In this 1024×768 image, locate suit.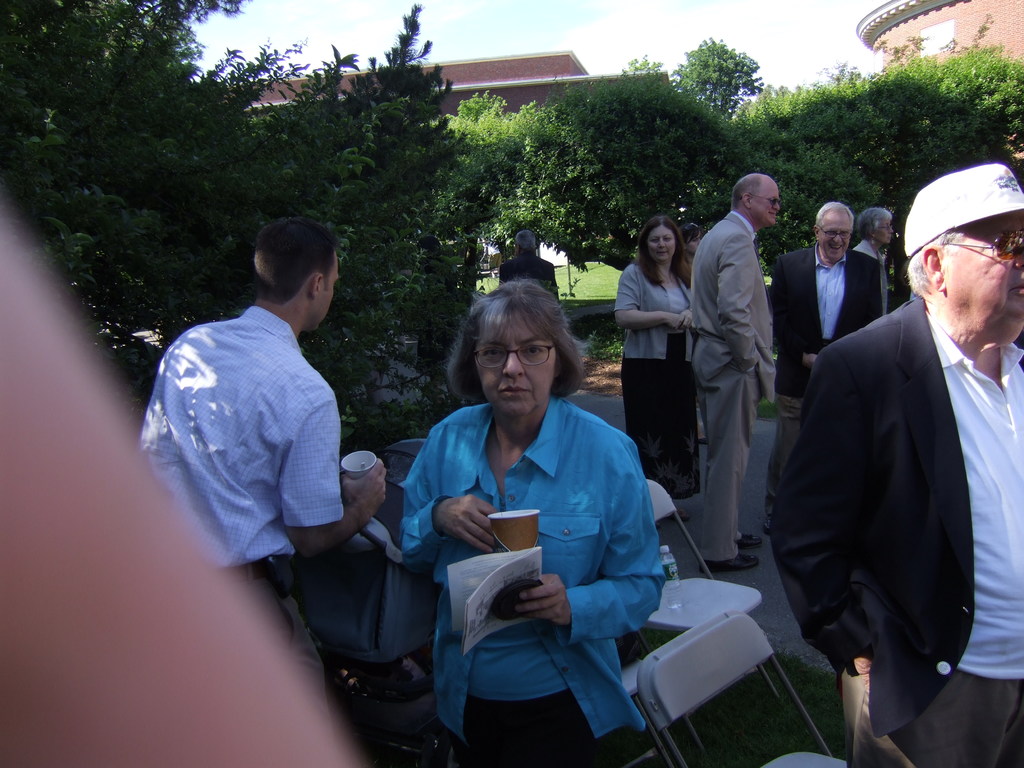
Bounding box: <box>771,195,1023,756</box>.
